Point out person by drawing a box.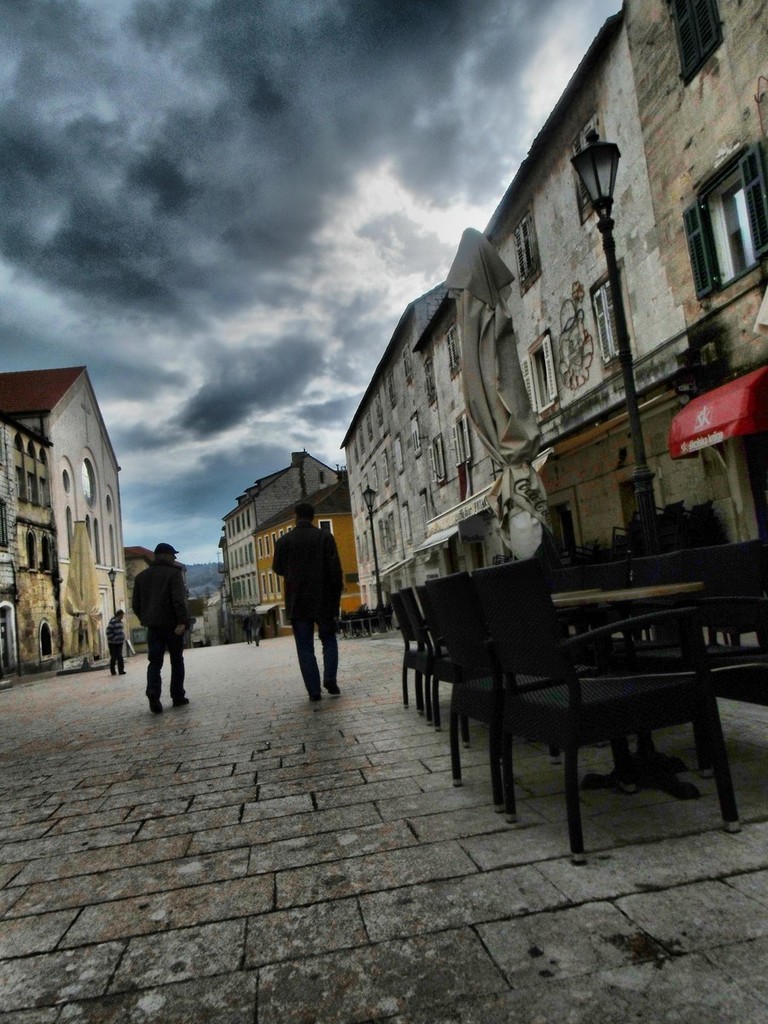
[x1=121, y1=538, x2=201, y2=715].
